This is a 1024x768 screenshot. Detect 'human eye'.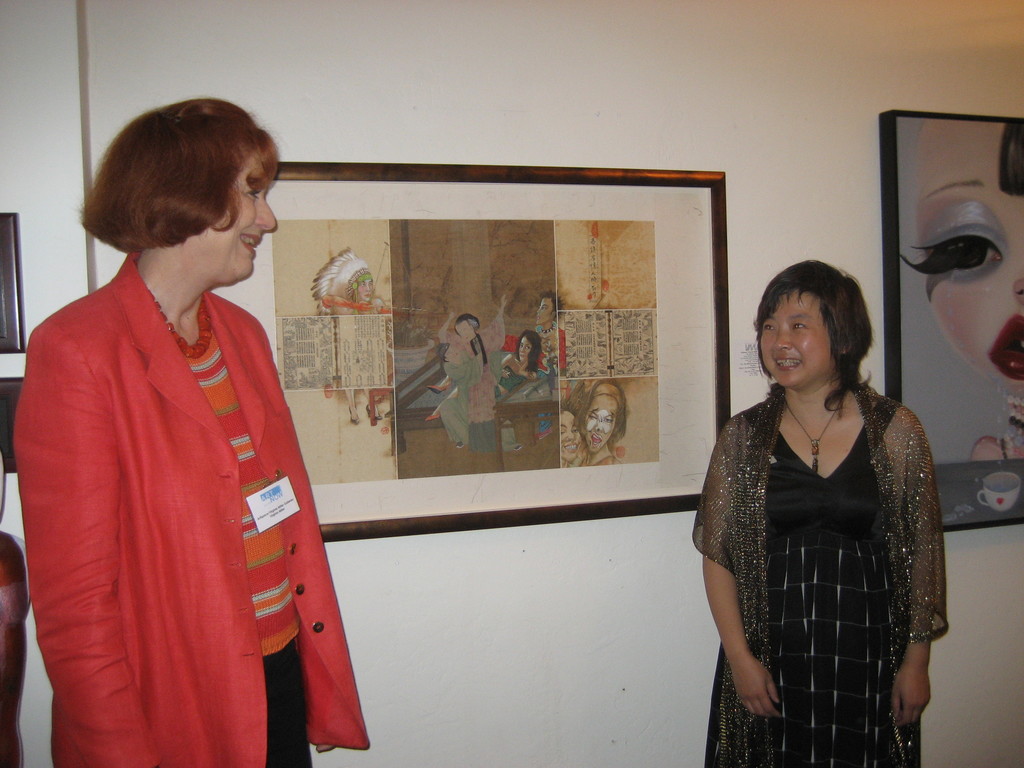
518,344,522,349.
